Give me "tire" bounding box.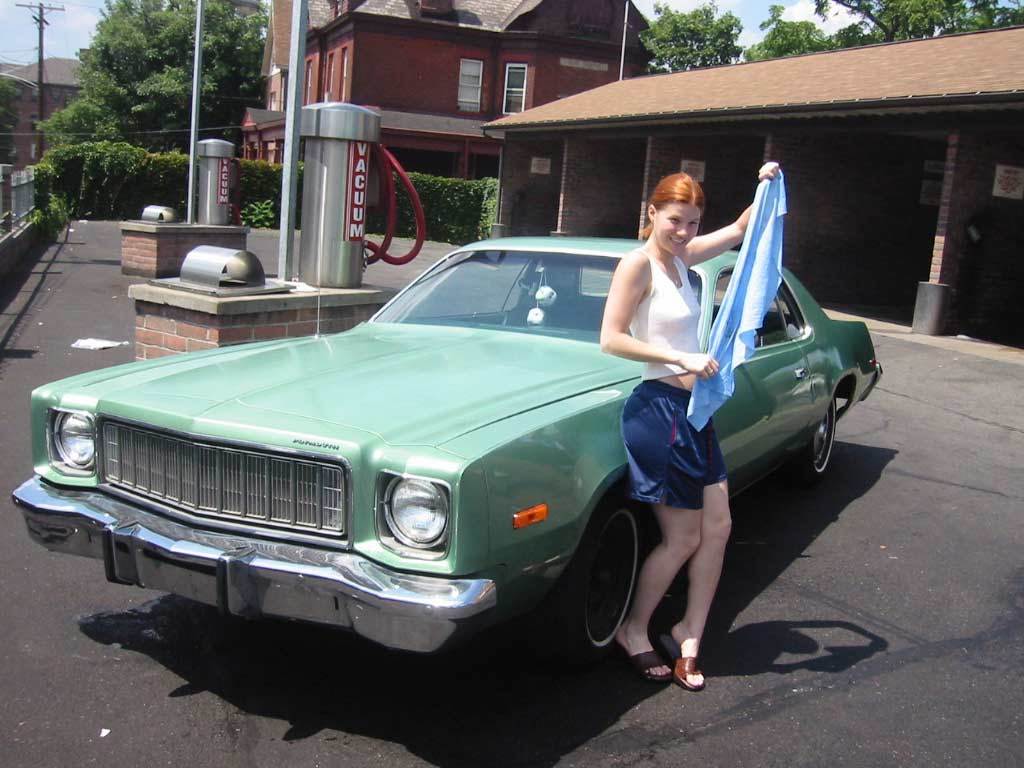
[801, 384, 844, 476].
